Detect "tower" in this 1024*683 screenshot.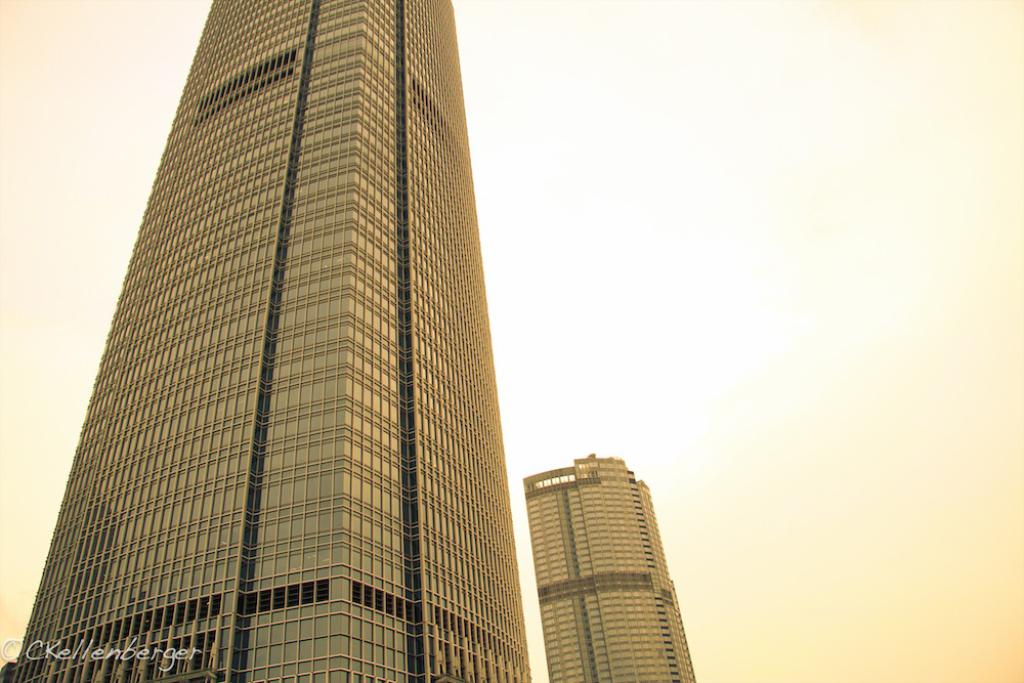
Detection: [522,450,697,680].
